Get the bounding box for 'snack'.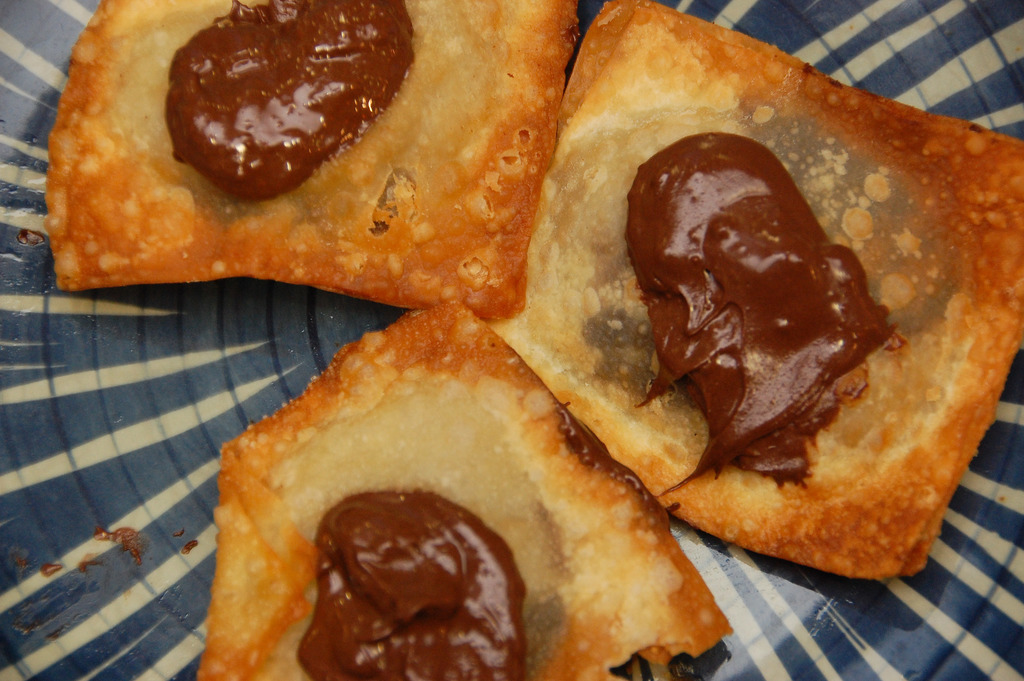
(x1=486, y1=0, x2=1023, y2=577).
